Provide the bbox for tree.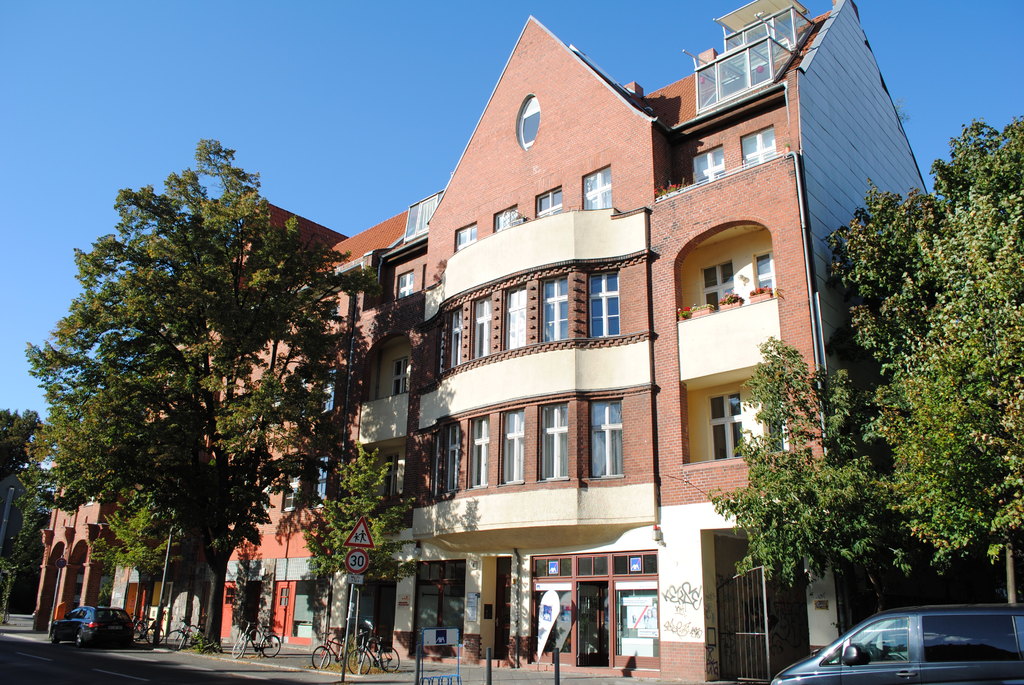
bbox(15, 137, 351, 657).
